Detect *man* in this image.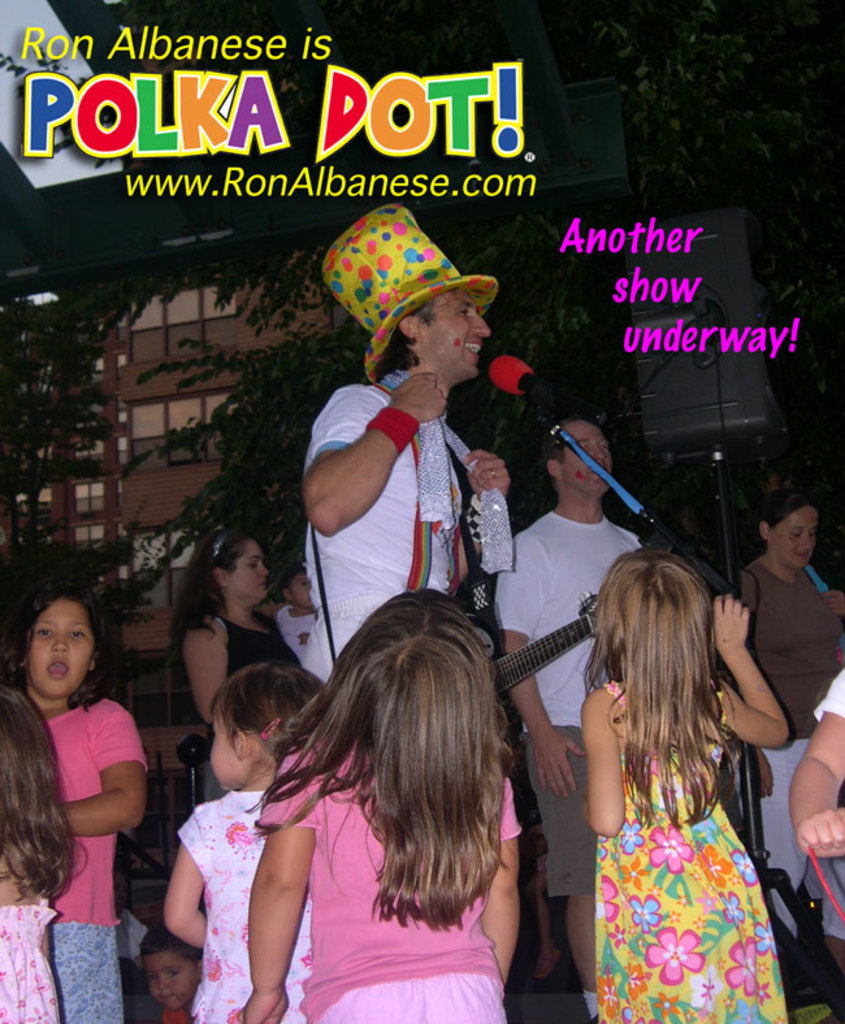
Detection: l=490, t=413, r=655, b=1021.
